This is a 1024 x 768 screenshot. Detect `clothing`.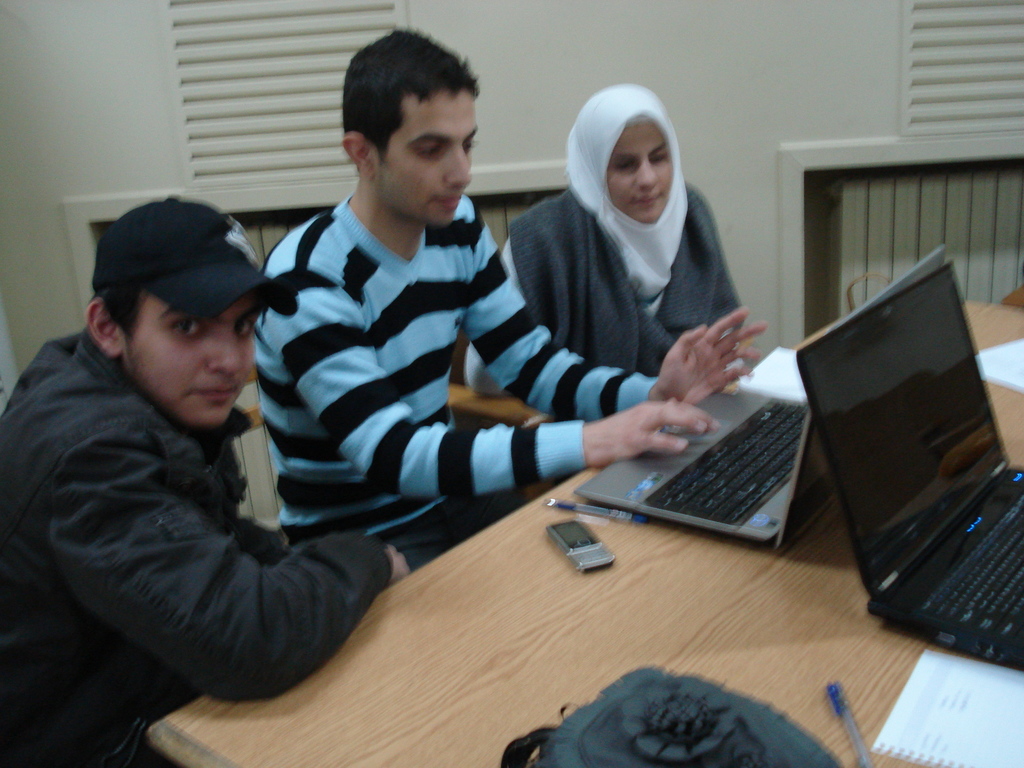
left=0, top=323, right=390, bottom=767.
